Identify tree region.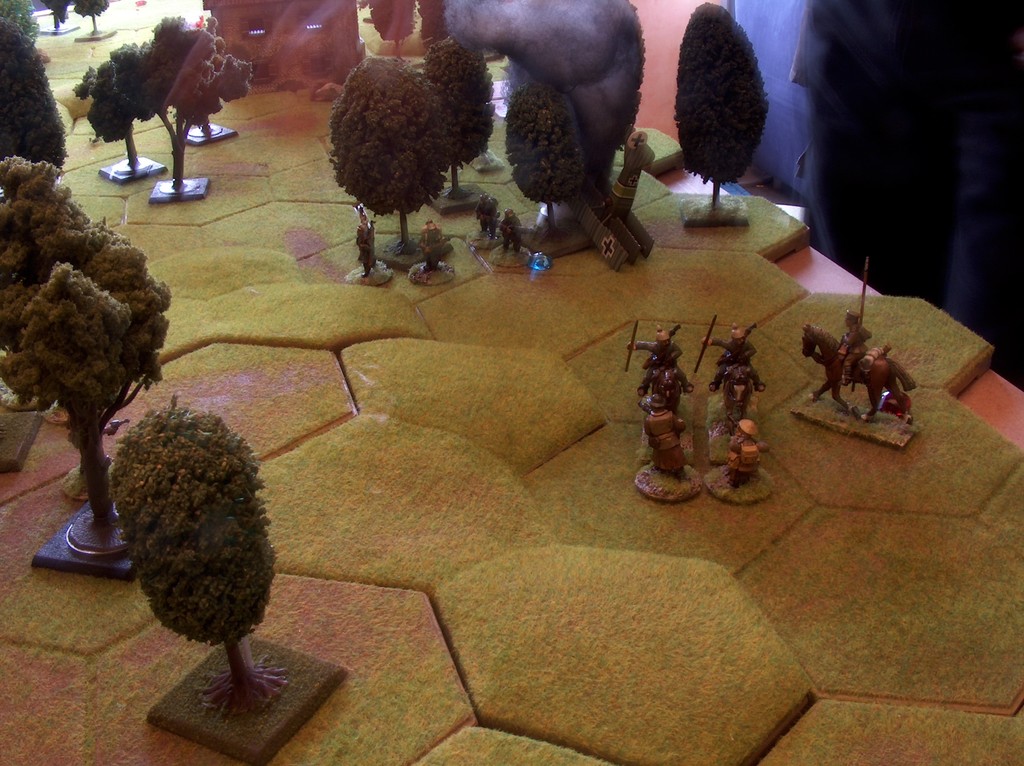
Region: 148, 13, 257, 195.
